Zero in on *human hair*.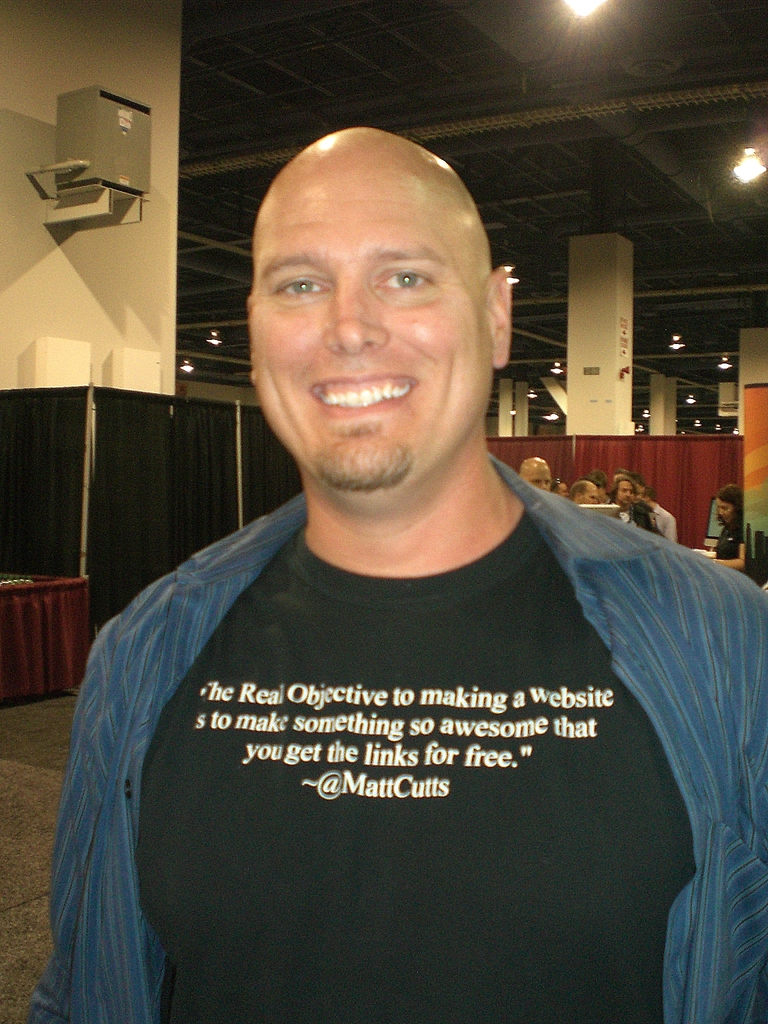
Zeroed in: <box>570,479,588,502</box>.
